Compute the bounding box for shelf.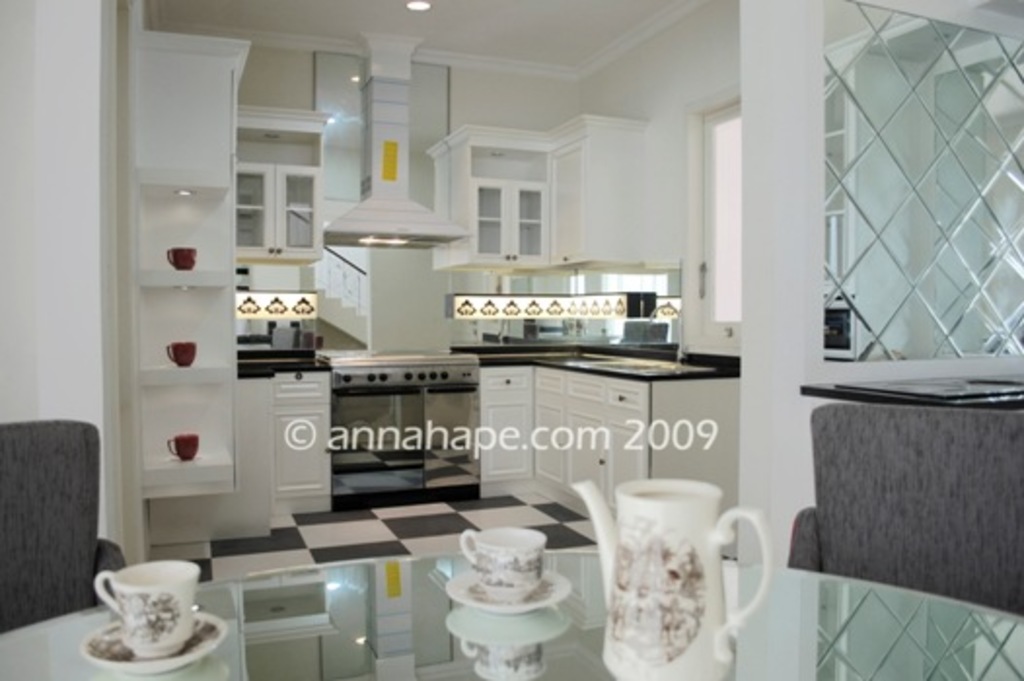
(x1=128, y1=161, x2=238, y2=500).
